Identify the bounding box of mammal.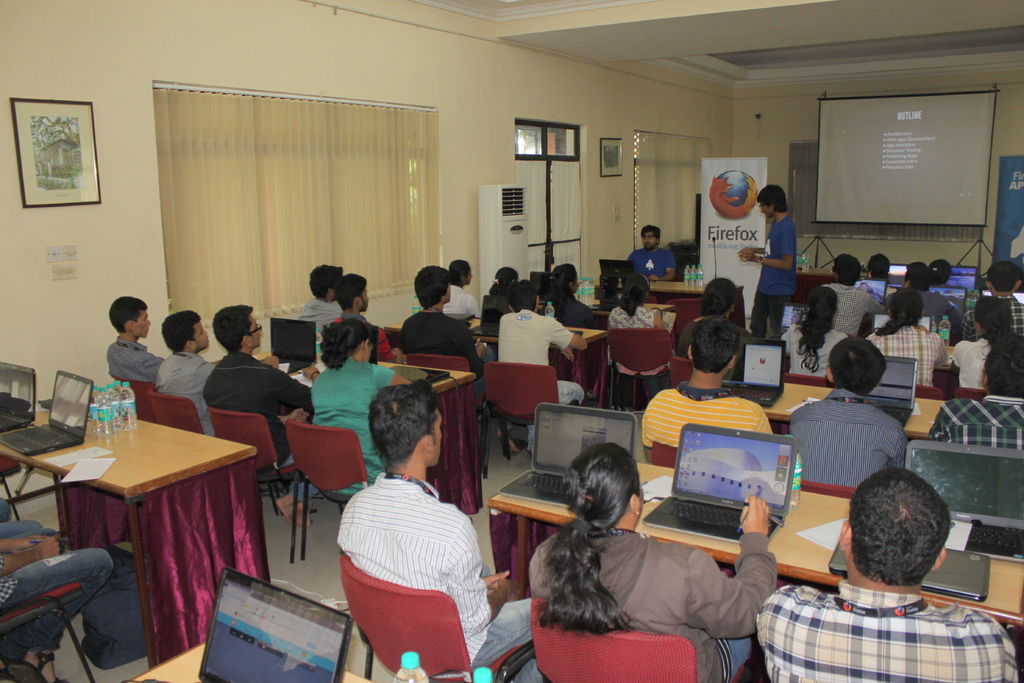
942:293:1012:397.
